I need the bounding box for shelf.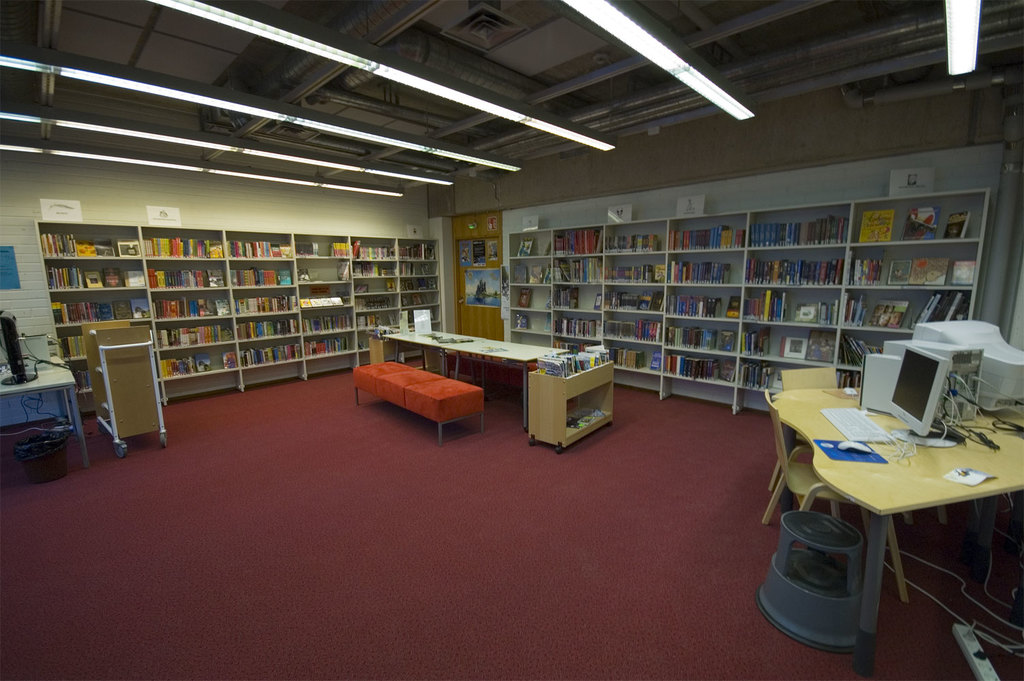
Here it is: crop(666, 291, 741, 322).
